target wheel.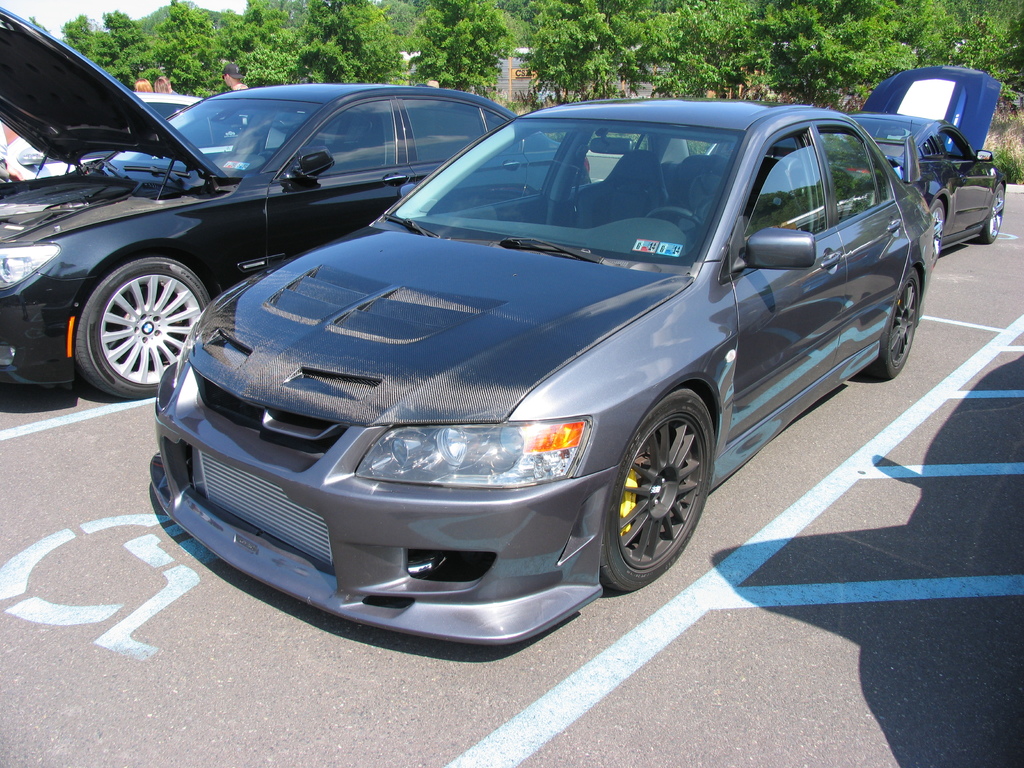
Target region: BBox(594, 383, 710, 601).
